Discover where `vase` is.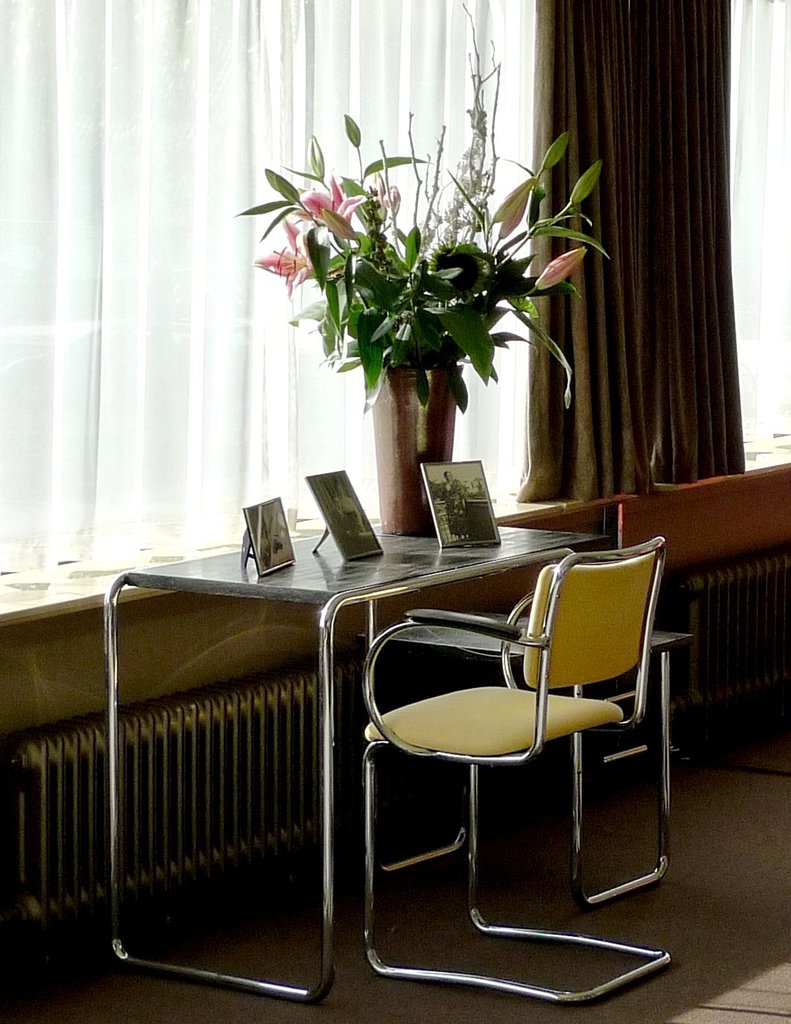
Discovered at {"left": 369, "top": 368, "right": 463, "bottom": 540}.
